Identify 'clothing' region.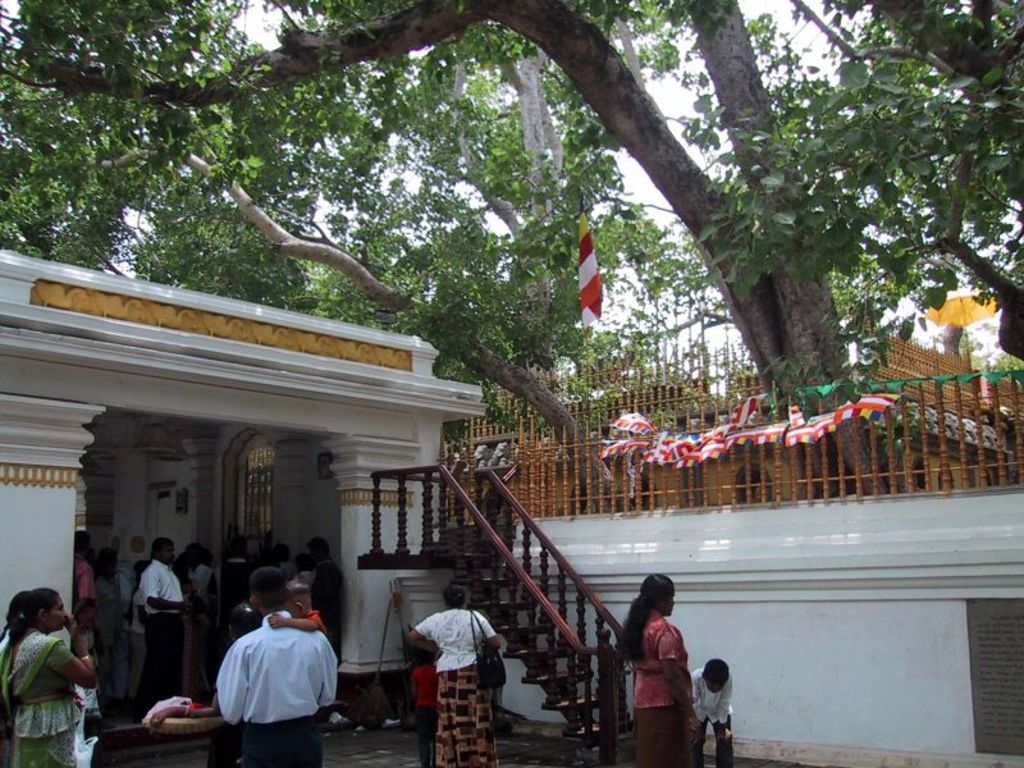
Region: [410,604,500,767].
